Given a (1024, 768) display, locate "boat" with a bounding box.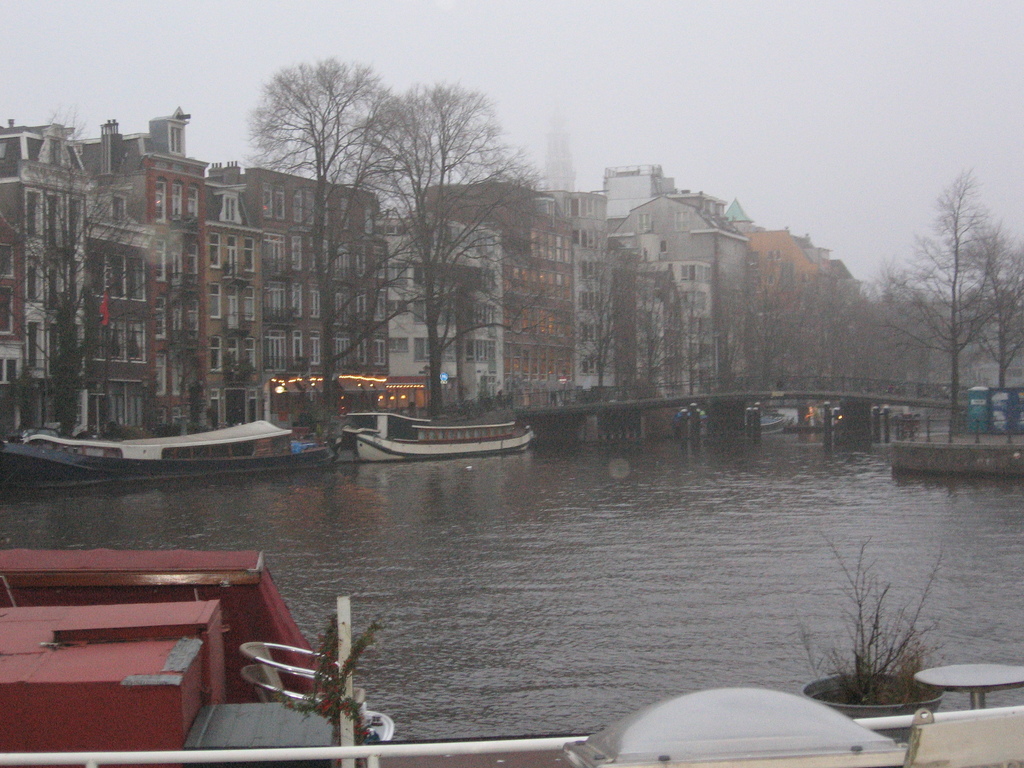
Located: l=341, t=396, r=537, b=477.
